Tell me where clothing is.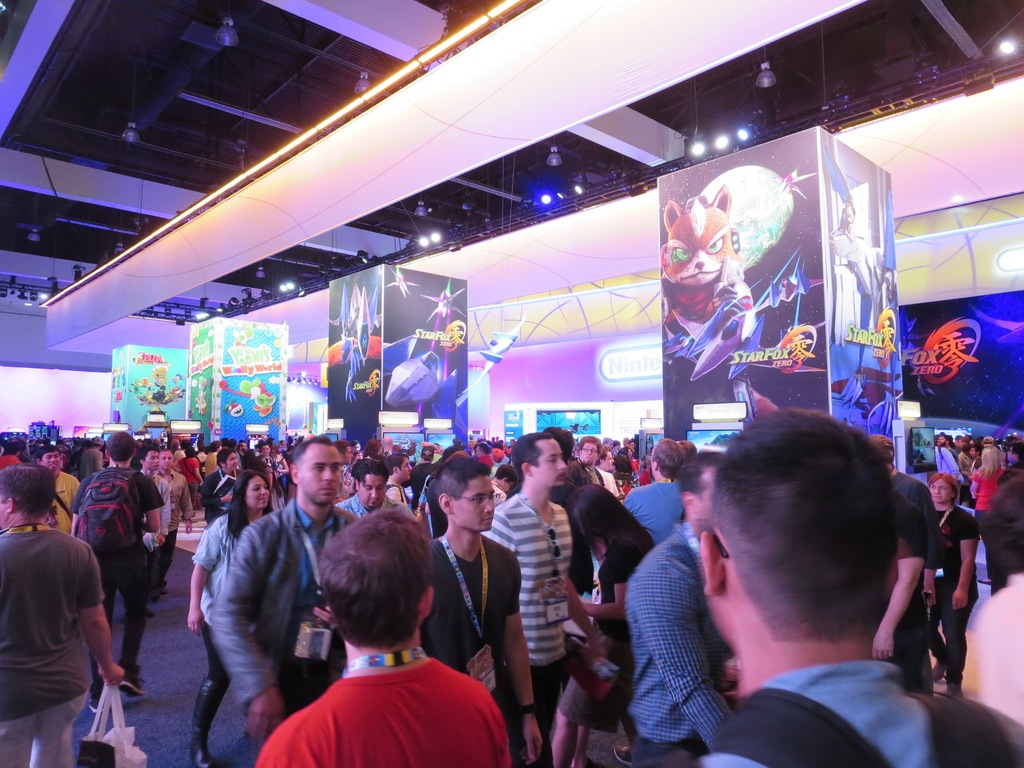
clothing is at {"left": 385, "top": 479, "right": 415, "bottom": 511}.
